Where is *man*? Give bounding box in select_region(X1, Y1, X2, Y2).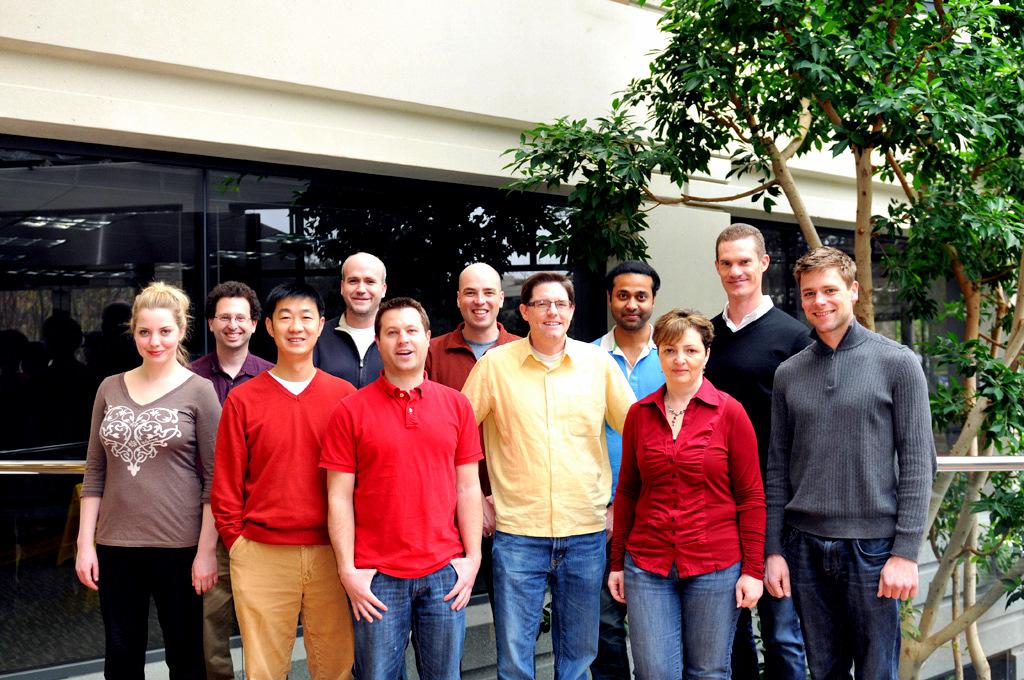
select_region(187, 281, 273, 679).
